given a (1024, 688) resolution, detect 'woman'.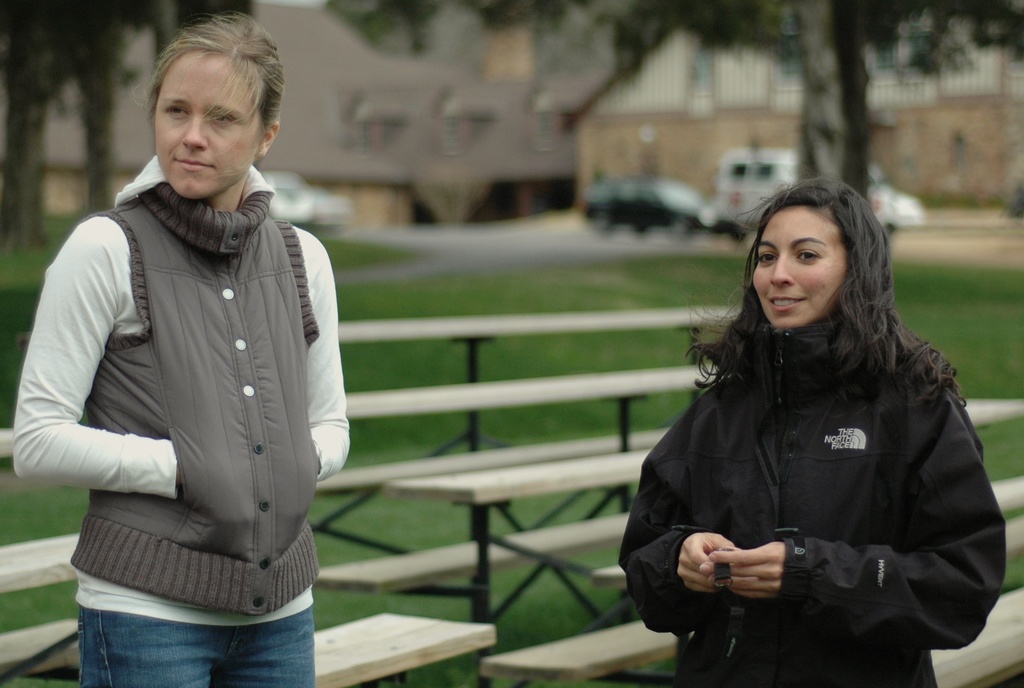
bbox=[618, 166, 1004, 687].
